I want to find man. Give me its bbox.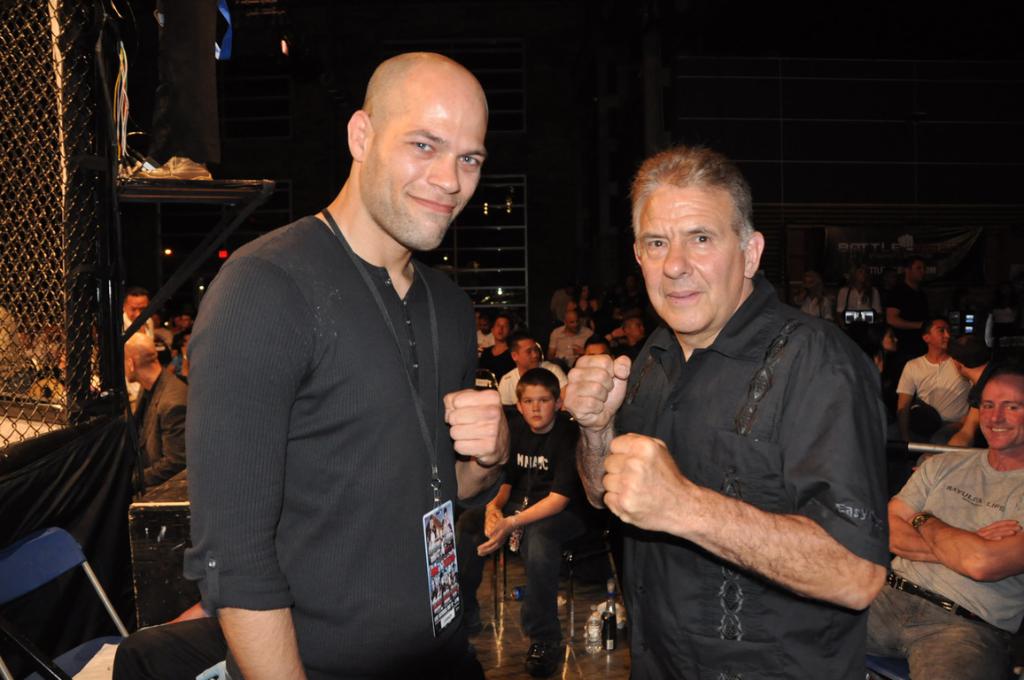
922/333/1023/457.
